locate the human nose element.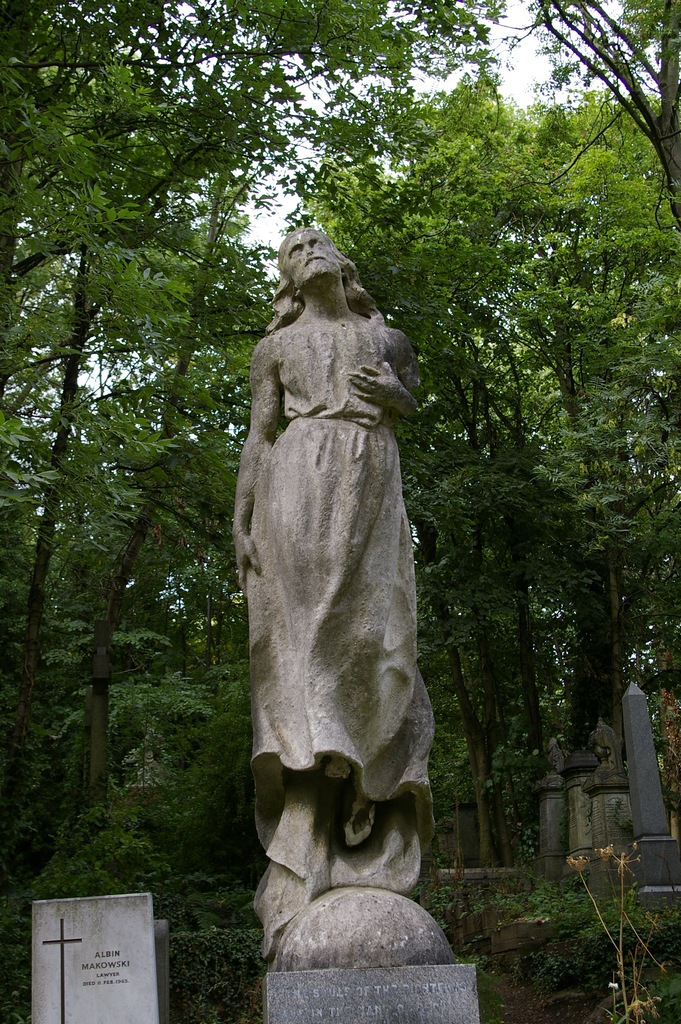
Element bbox: Rect(304, 246, 315, 255).
